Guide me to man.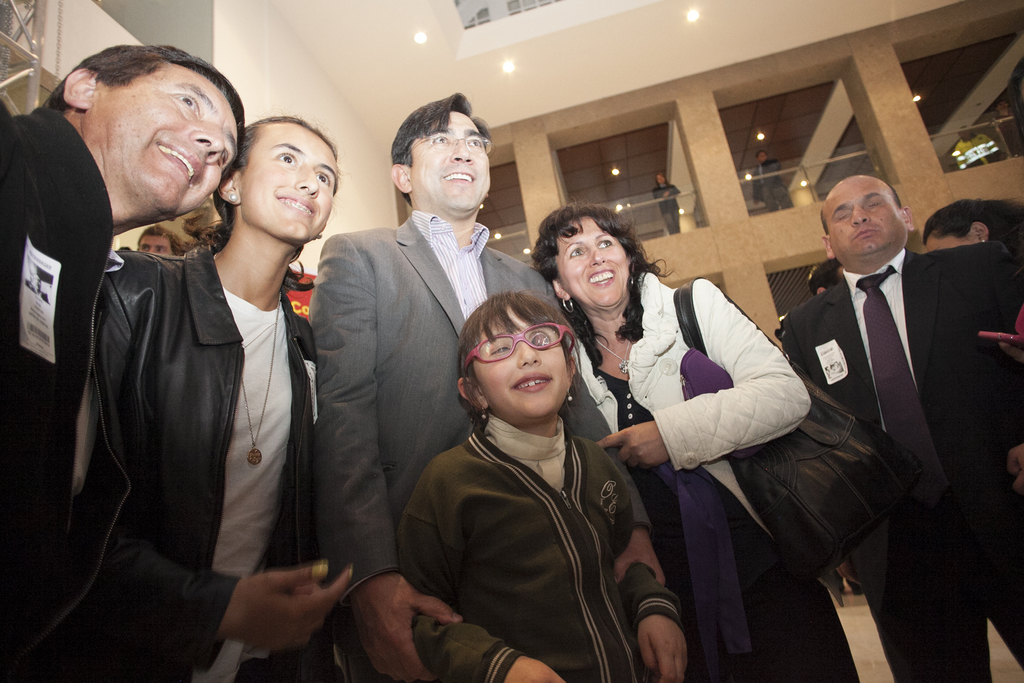
Guidance: {"x1": 320, "y1": 89, "x2": 656, "y2": 682}.
